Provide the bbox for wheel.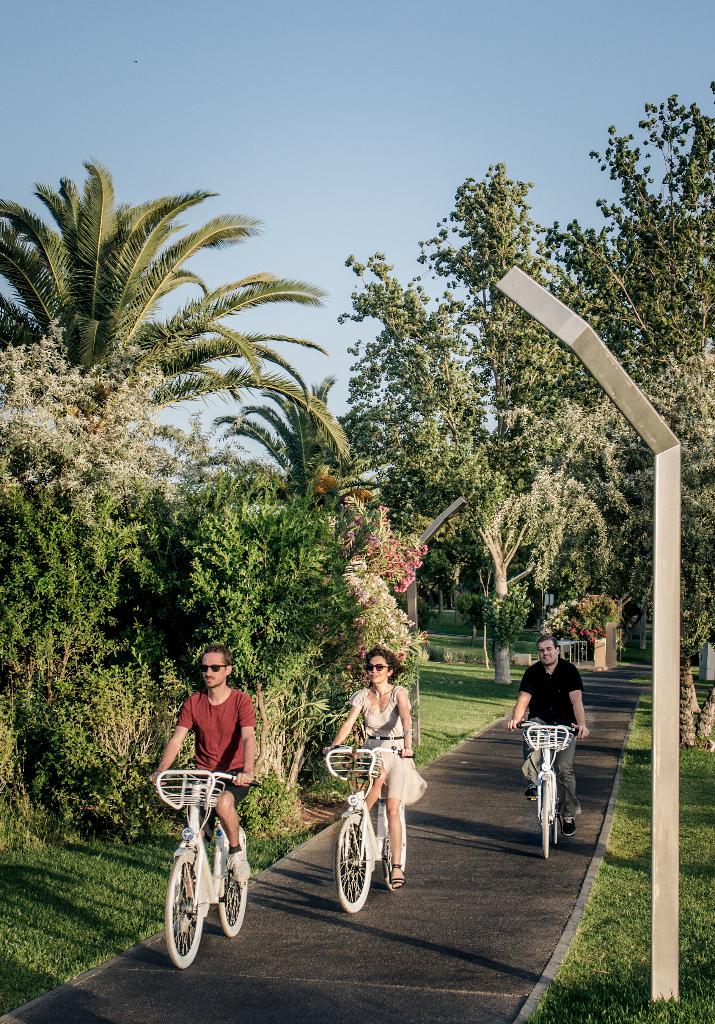
[left=338, top=806, right=391, bottom=912].
